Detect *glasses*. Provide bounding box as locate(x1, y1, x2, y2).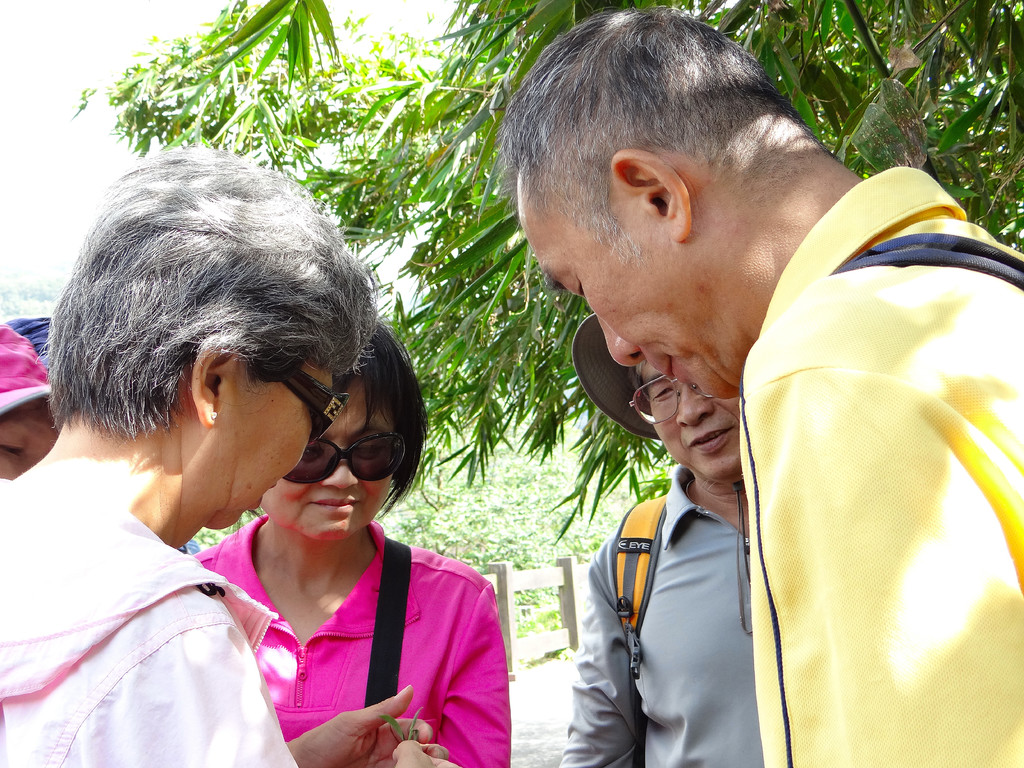
locate(260, 359, 358, 448).
